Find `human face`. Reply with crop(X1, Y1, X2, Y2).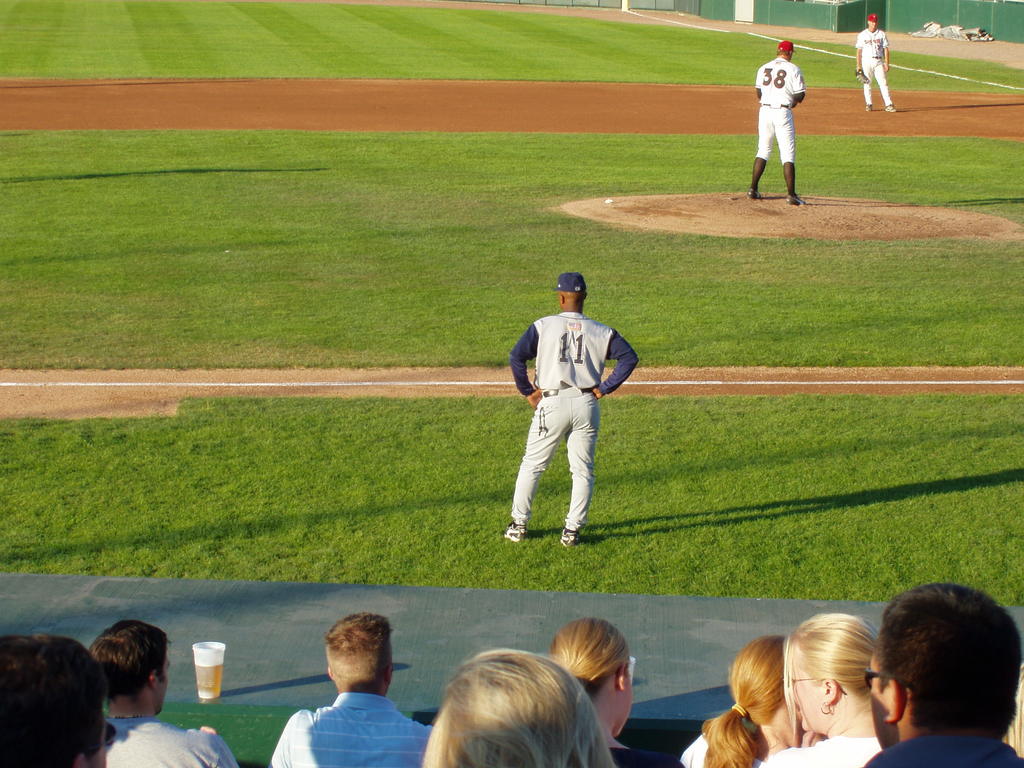
crop(616, 668, 636, 734).
